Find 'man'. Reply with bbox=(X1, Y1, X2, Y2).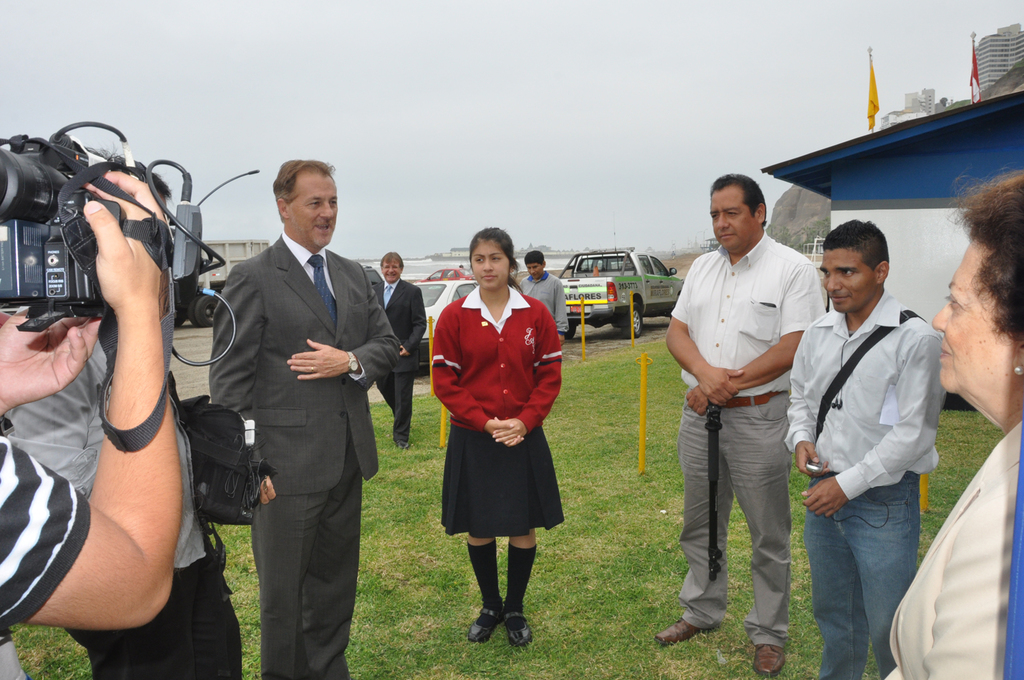
bbox=(790, 213, 959, 678).
